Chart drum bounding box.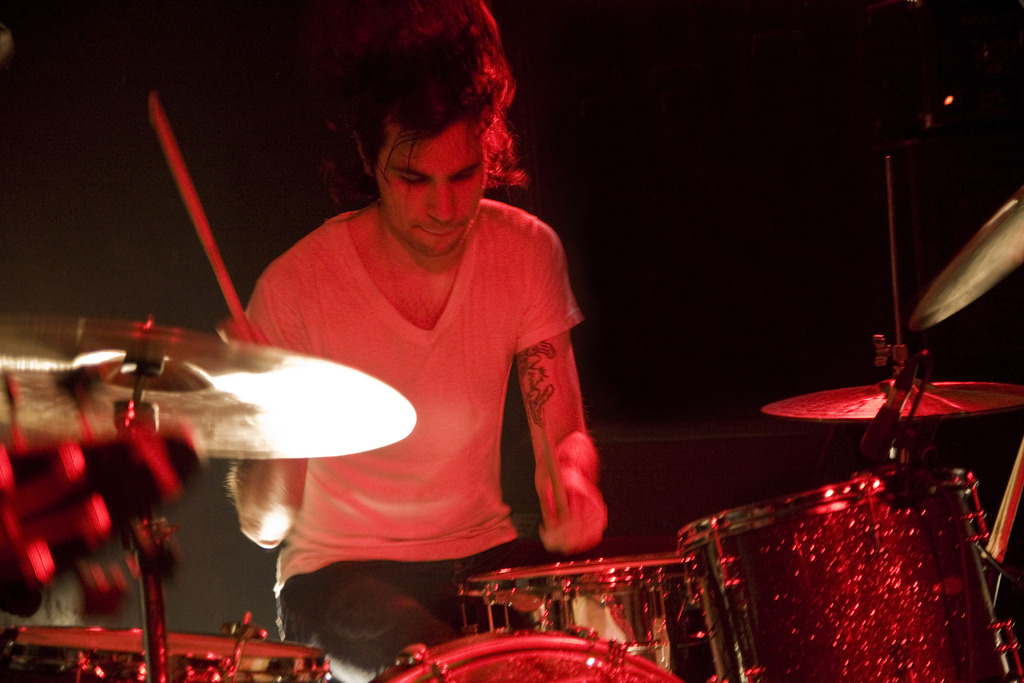
Charted: [7,618,342,682].
